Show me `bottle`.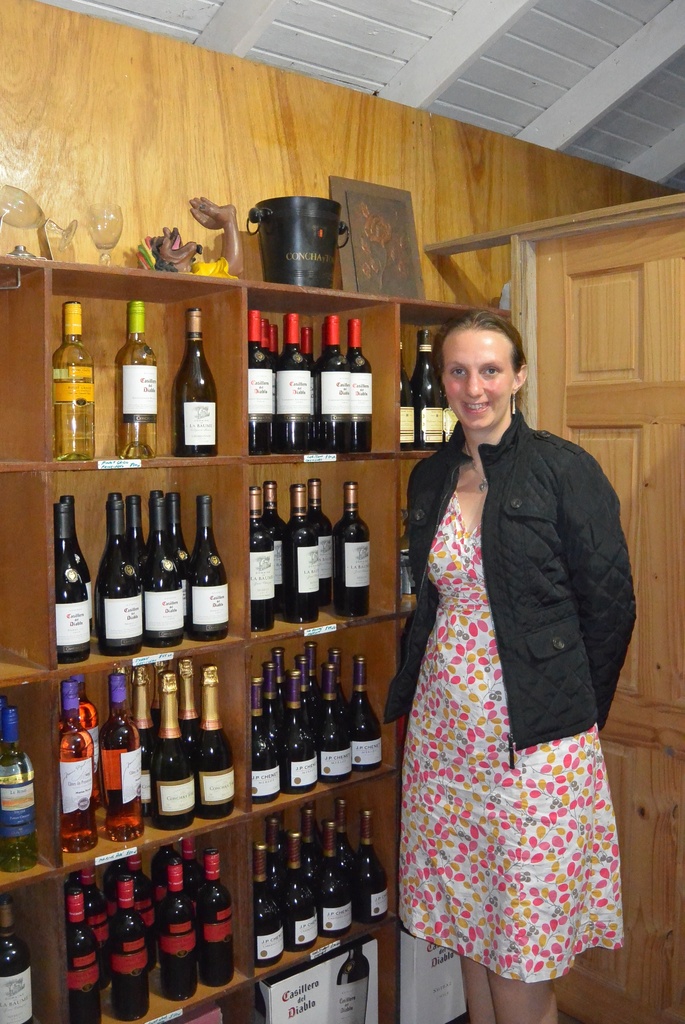
`bottle` is here: BBox(283, 486, 320, 628).
